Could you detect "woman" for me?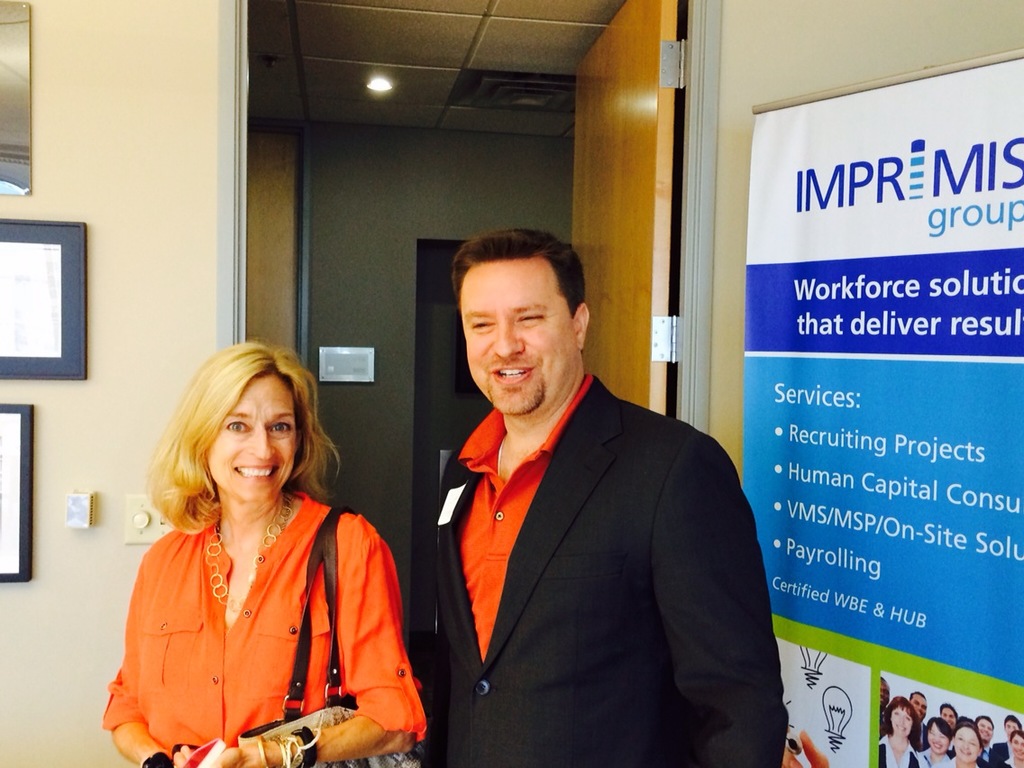
Detection result: pyautogui.locateOnScreen(991, 731, 1023, 767).
